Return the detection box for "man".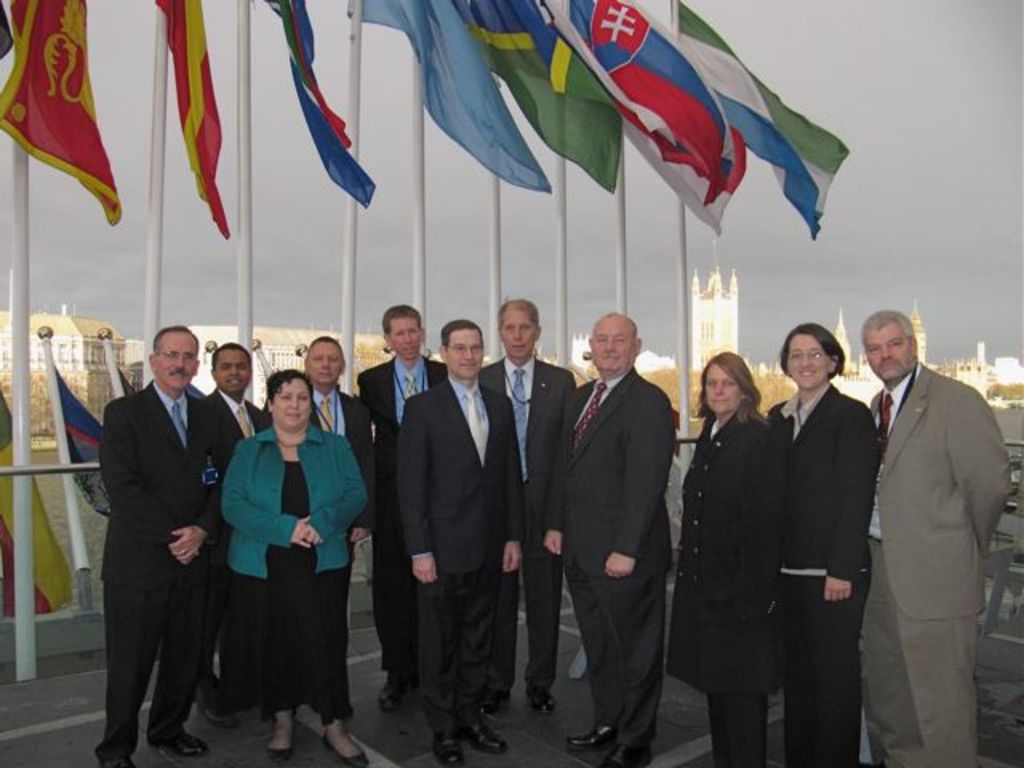
189,344,246,723.
